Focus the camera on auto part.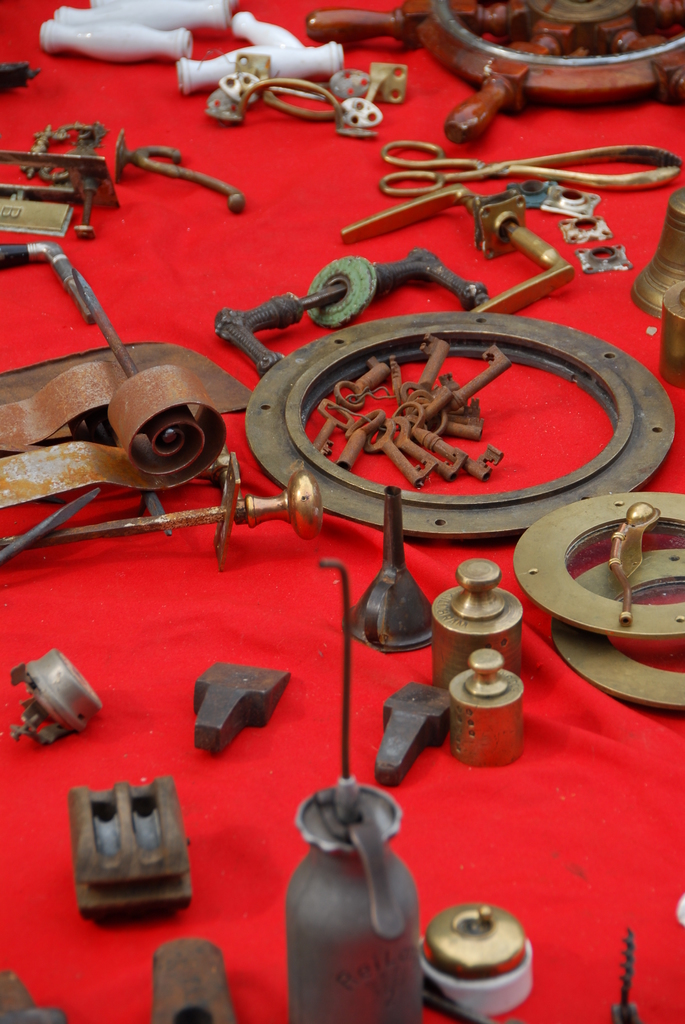
Focus region: 0:56:41:102.
